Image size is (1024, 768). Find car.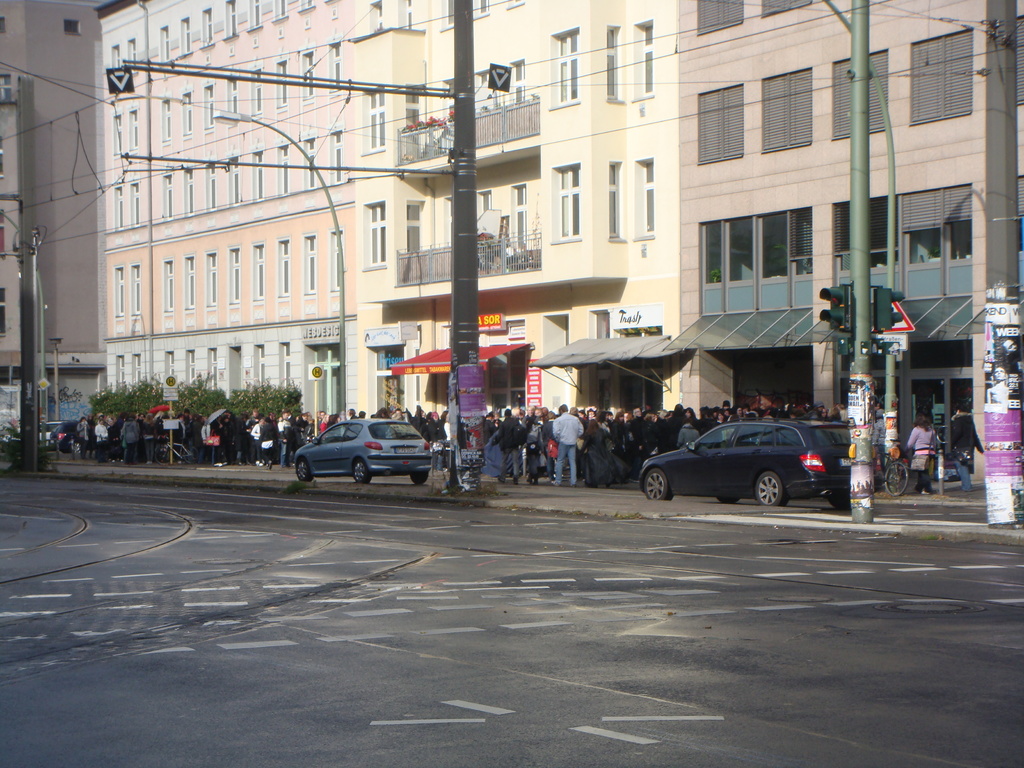
[47,420,87,454].
